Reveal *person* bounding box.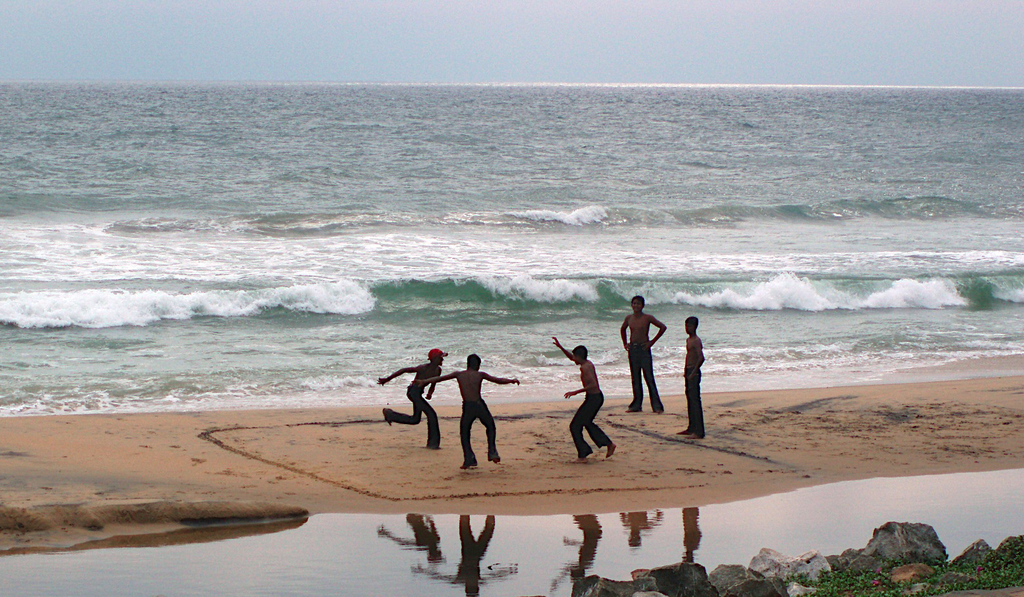
Revealed: rect(618, 287, 668, 412).
